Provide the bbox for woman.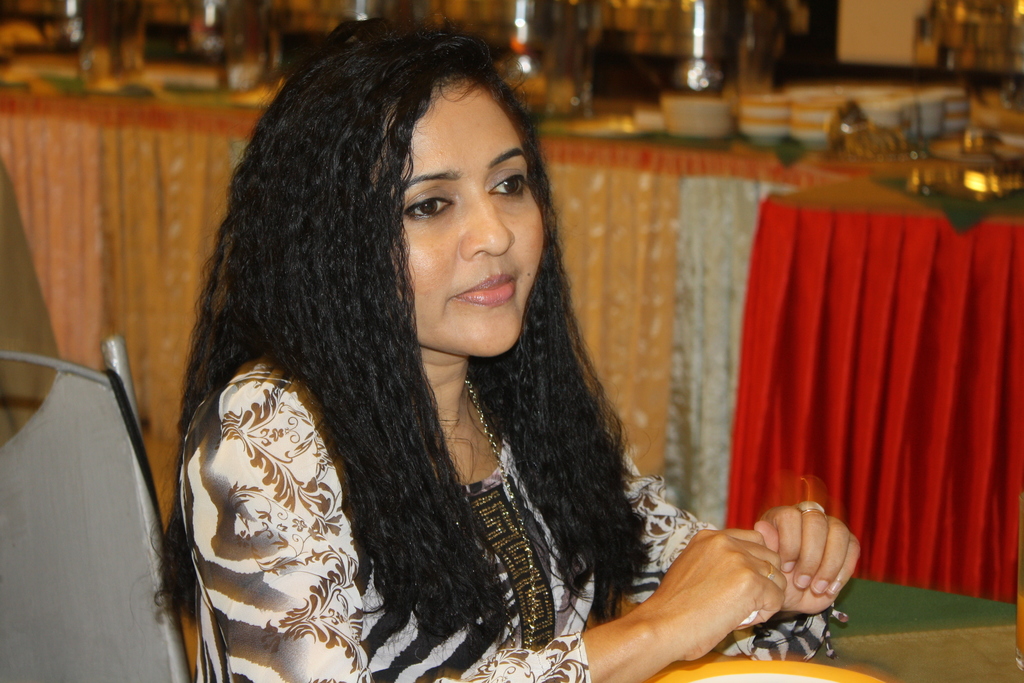
[left=125, top=50, right=760, bottom=682].
